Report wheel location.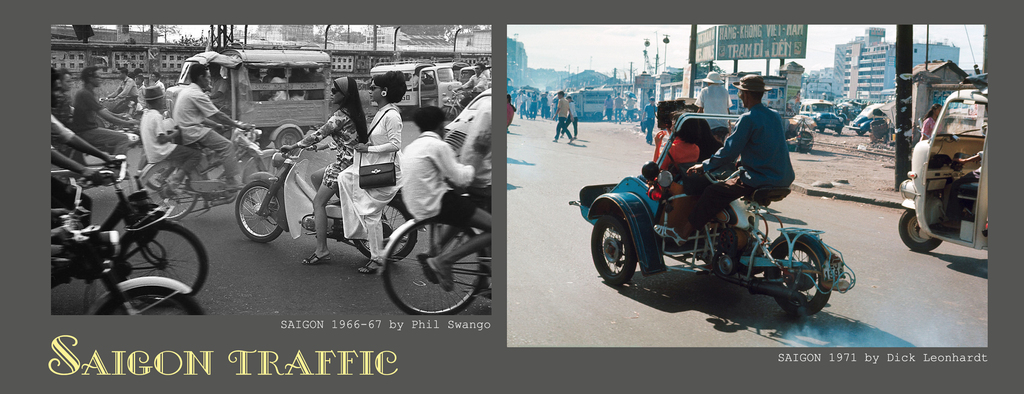
Report: x1=145 y1=166 x2=181 y2=192.
